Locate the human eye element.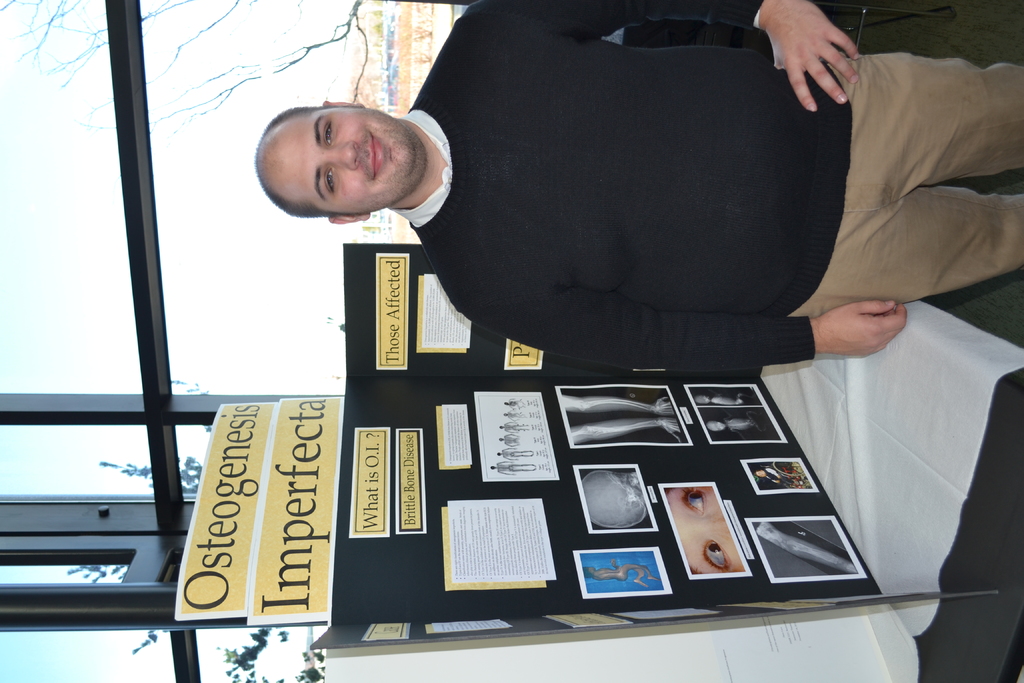
Element bbox: rect(698, 533, 728, 575).
